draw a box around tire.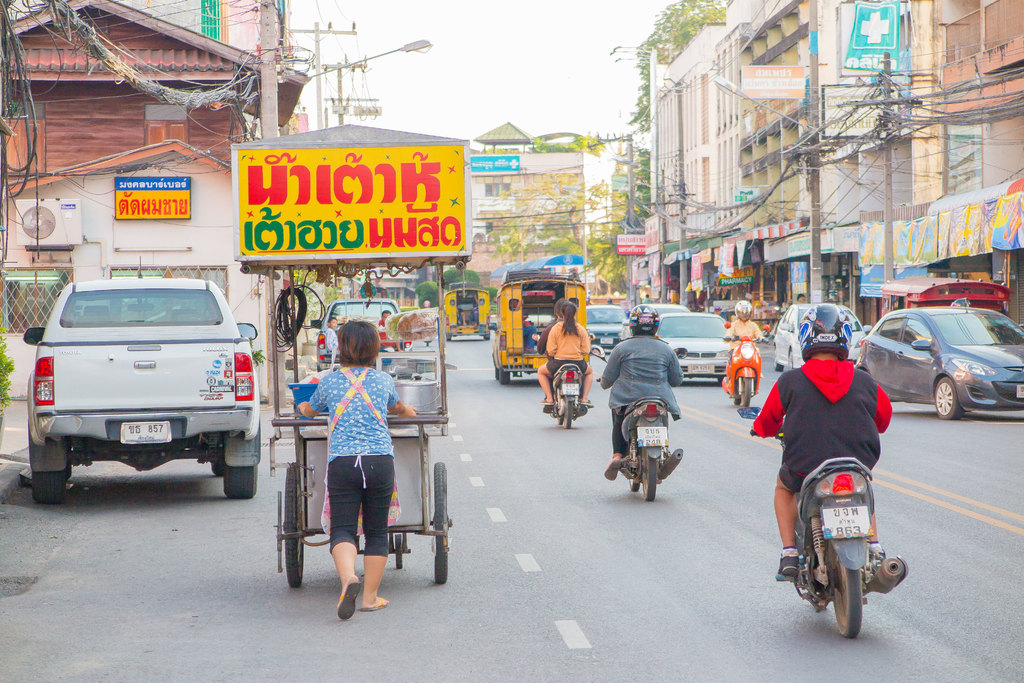
[left=482, top=326, right=487, bottom=337].
